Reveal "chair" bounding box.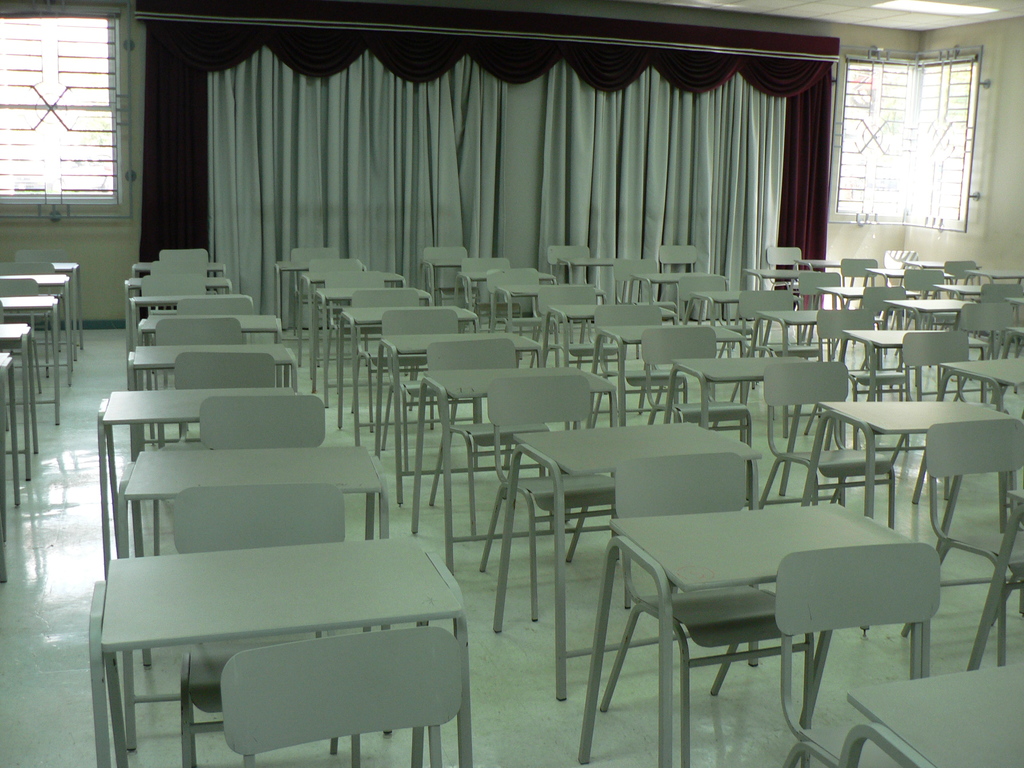
Revealed: [left=941, top=259, right=984, bottom=301].
